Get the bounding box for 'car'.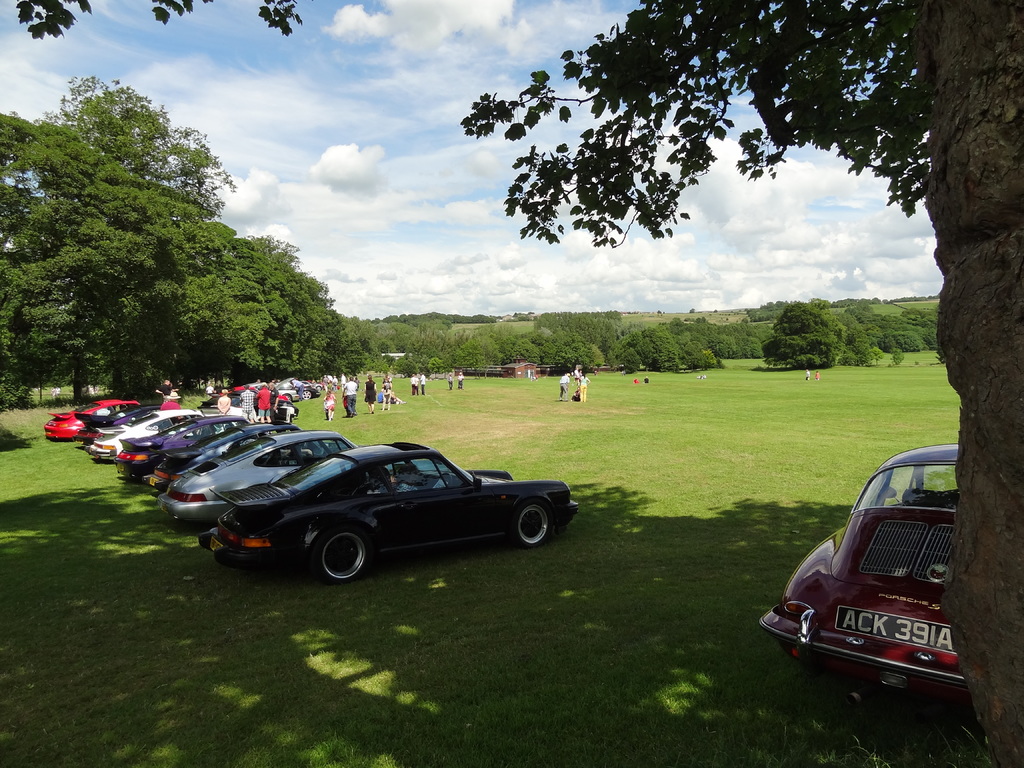
(211,385,287,405).
